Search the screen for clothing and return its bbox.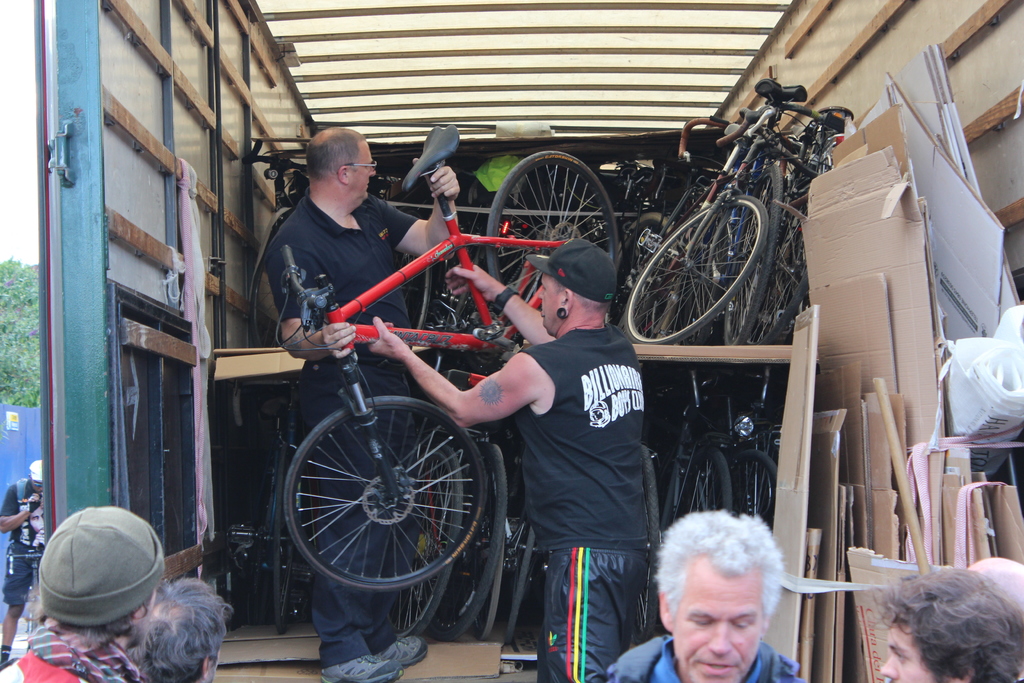
Found: x1=513, y1=315, x2=657, y2=680.
